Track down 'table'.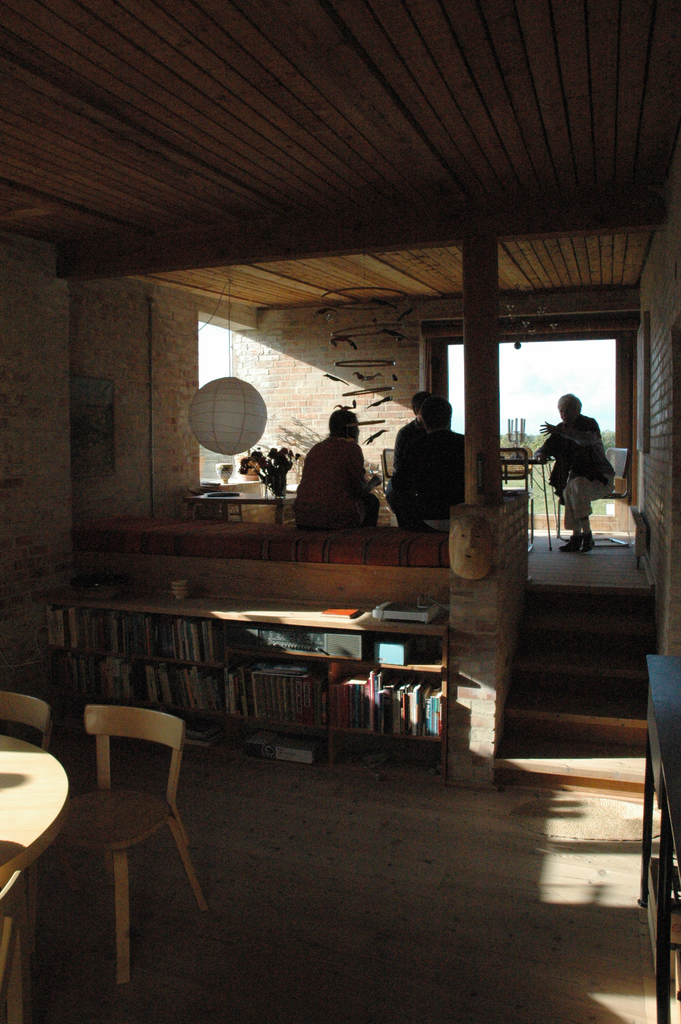
Tracked to 500 452 555 550.
